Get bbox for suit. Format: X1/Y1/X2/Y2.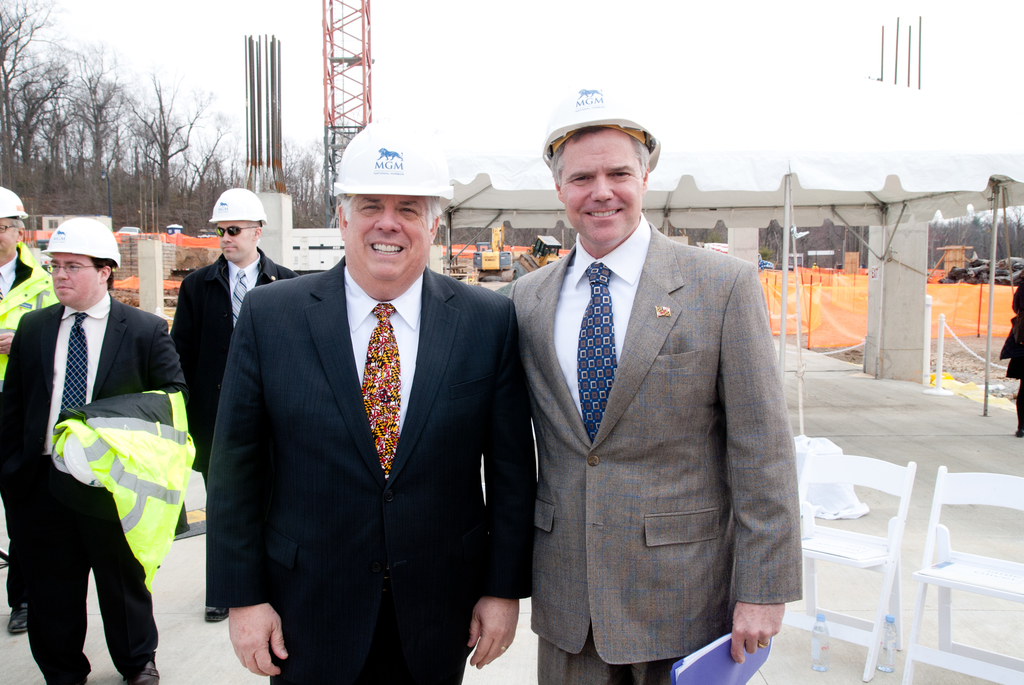
168/248/298/605.
